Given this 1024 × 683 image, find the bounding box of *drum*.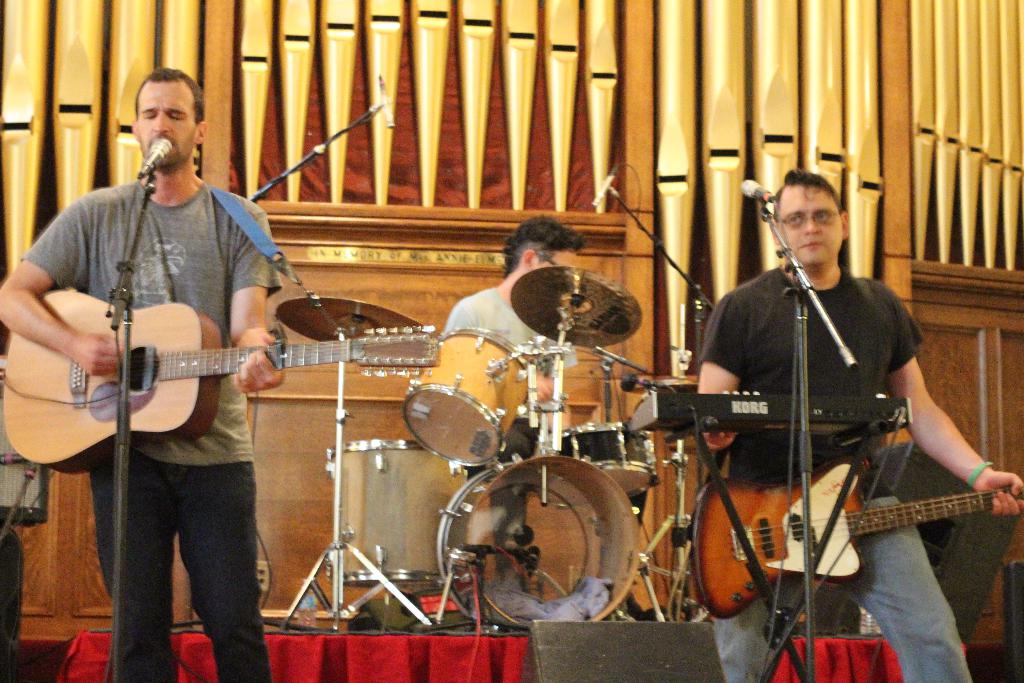
bbox=(560, 422, 660, 498).
